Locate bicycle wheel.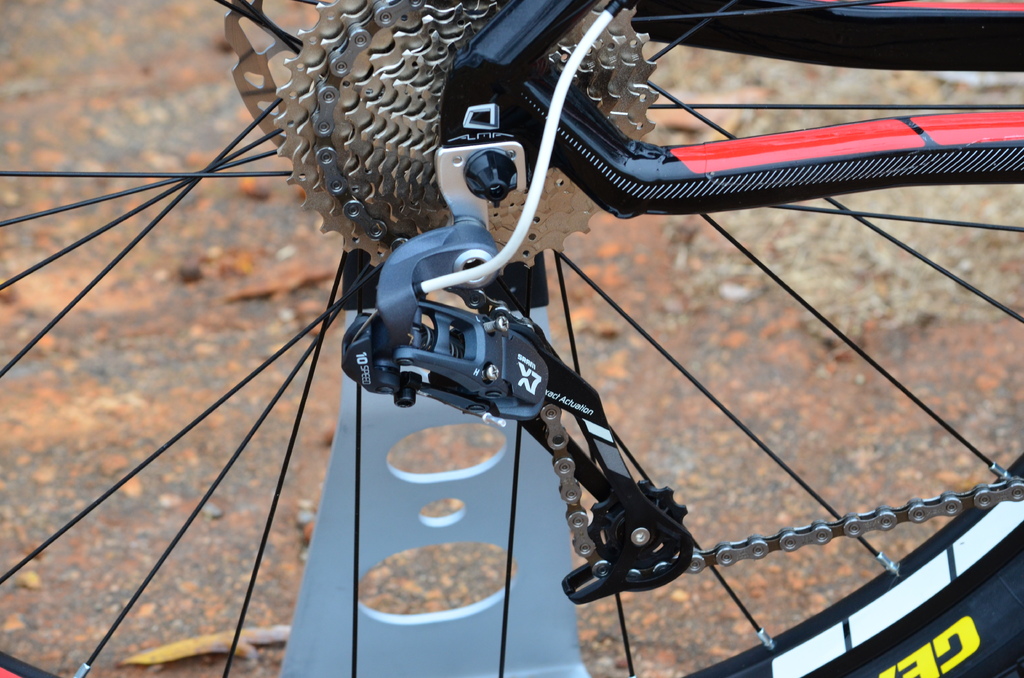
Bounding box: 84 0 992 664.
